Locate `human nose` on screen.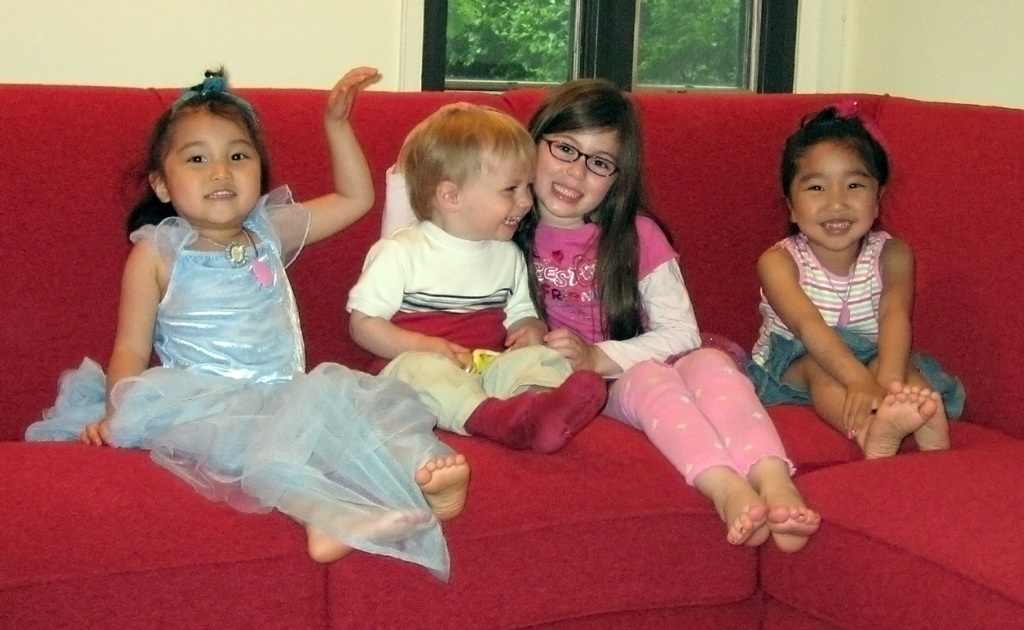
On screen at box=[519, 181, 530, 207].
